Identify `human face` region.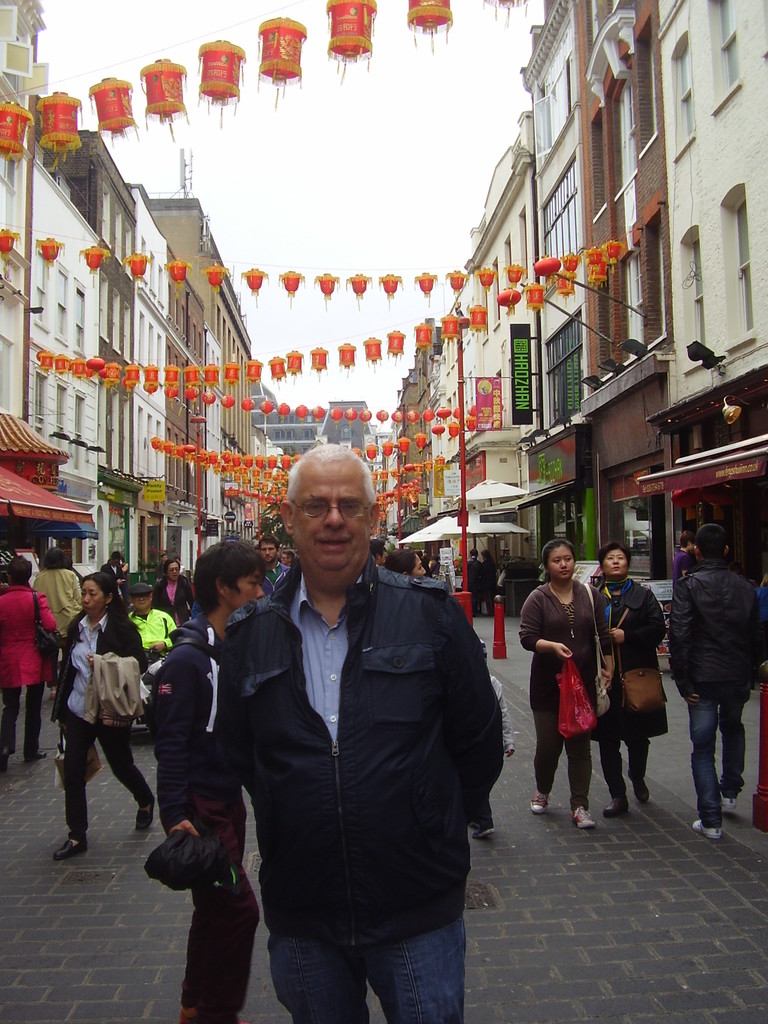
Region: <region>227, 559, 281, 617</region>.
